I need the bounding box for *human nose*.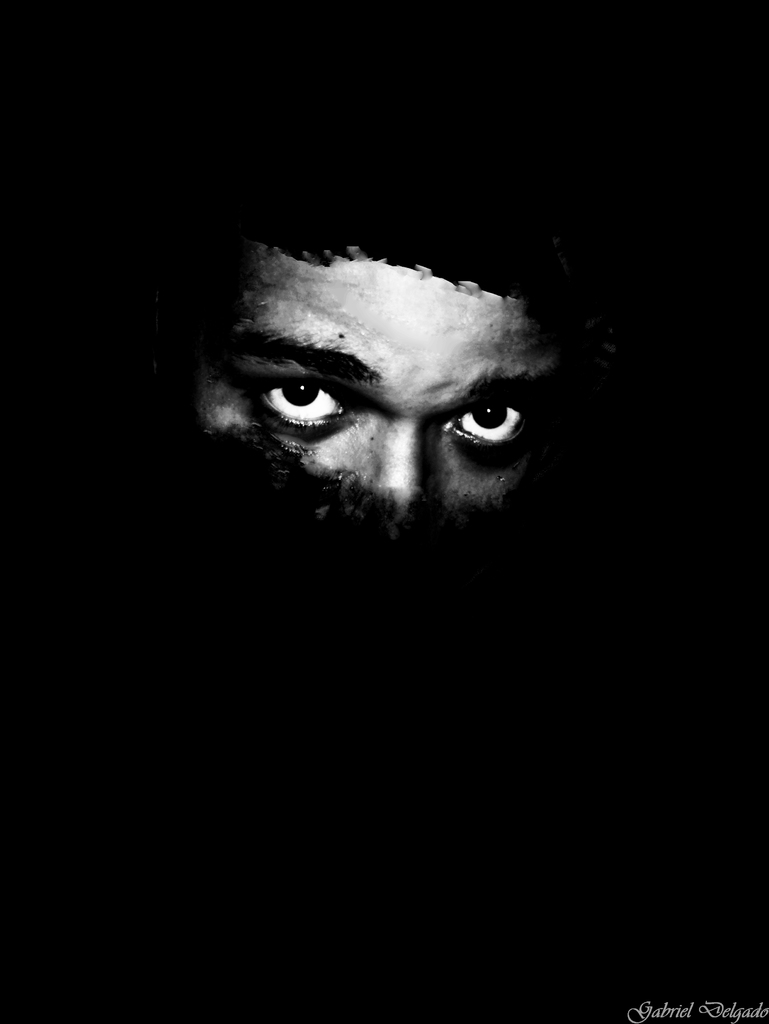
Here it is: locate(363, 417, 447, 513).
